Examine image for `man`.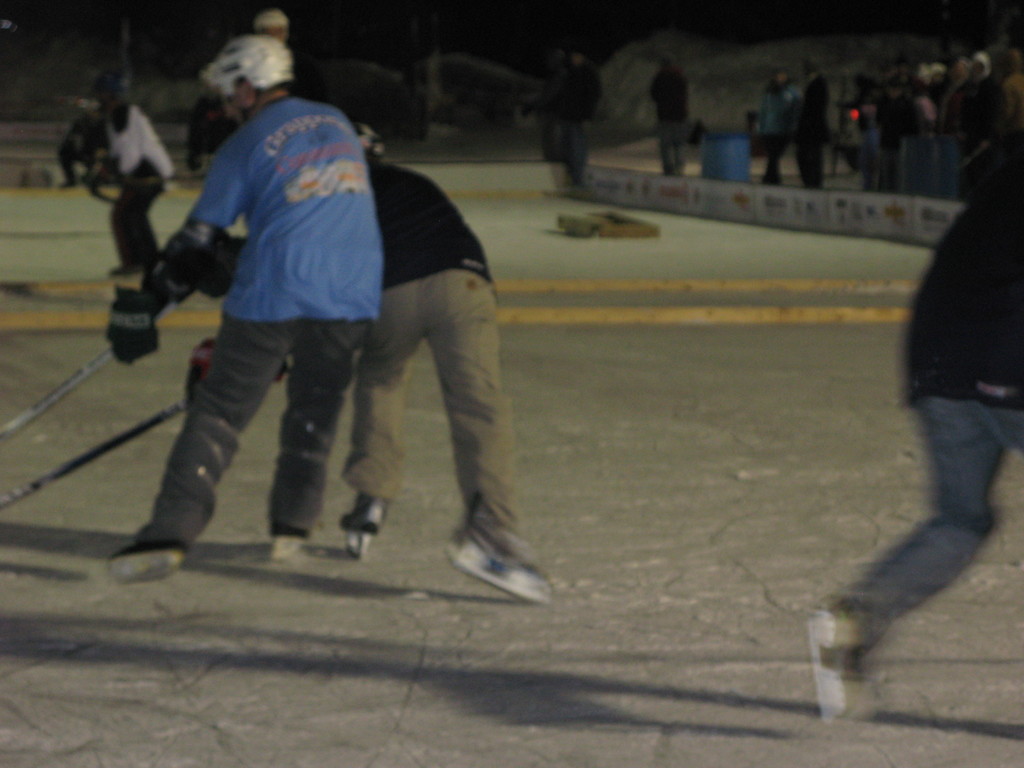
Examination result: x1=190 y1=85 x2=245 y2=170.
